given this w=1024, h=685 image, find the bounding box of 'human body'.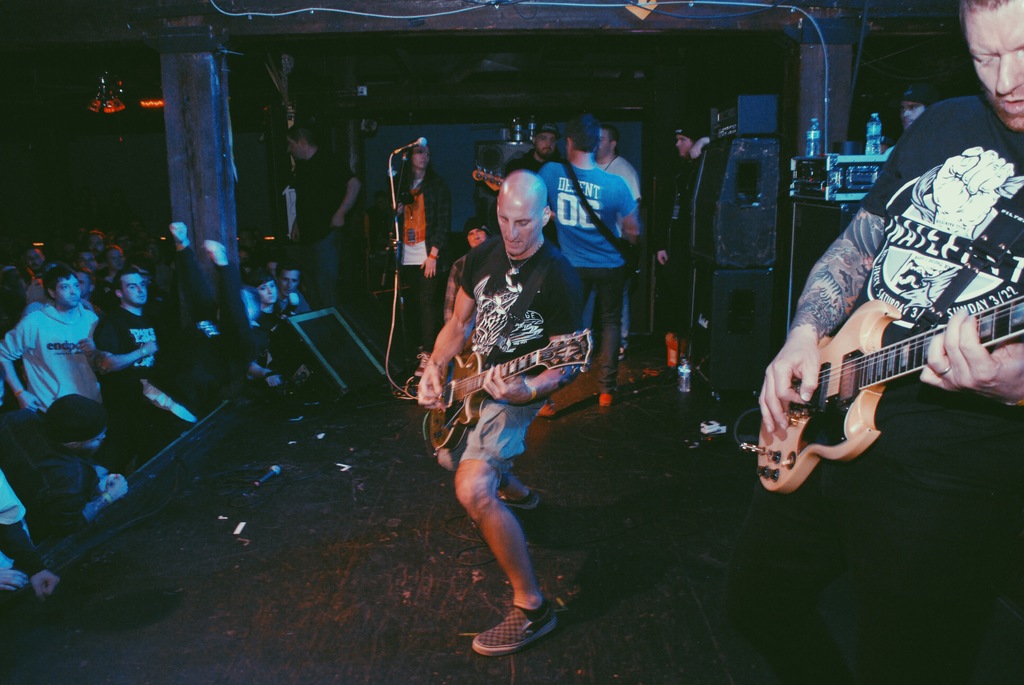
(x1=538, y1=159, x2=643, y2=350).
